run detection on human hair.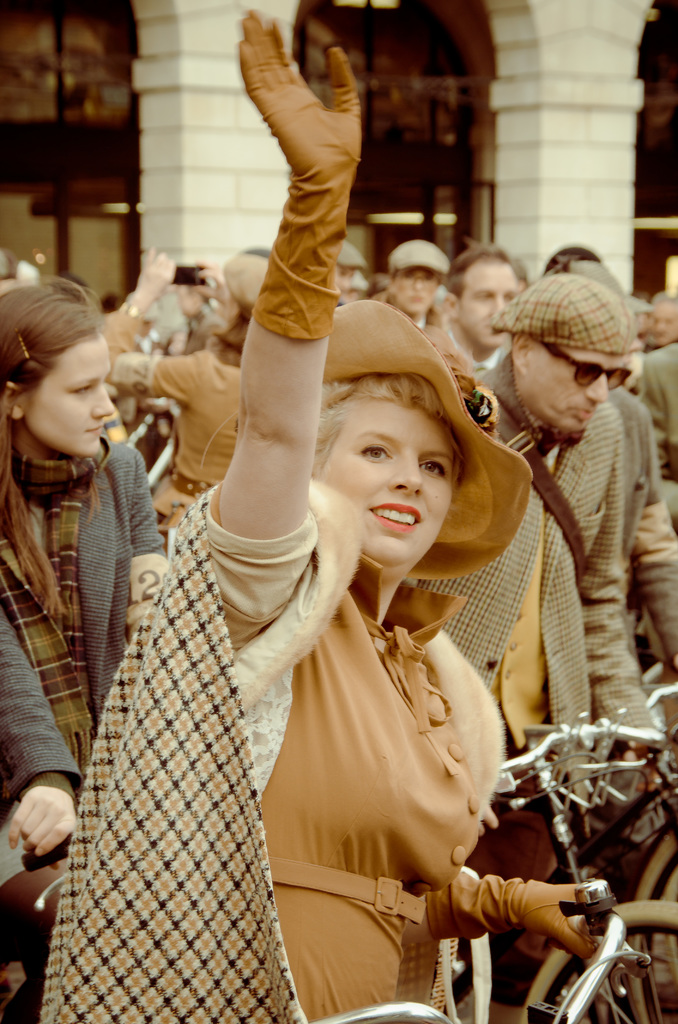
Result: (209, 302, 252, 348).
